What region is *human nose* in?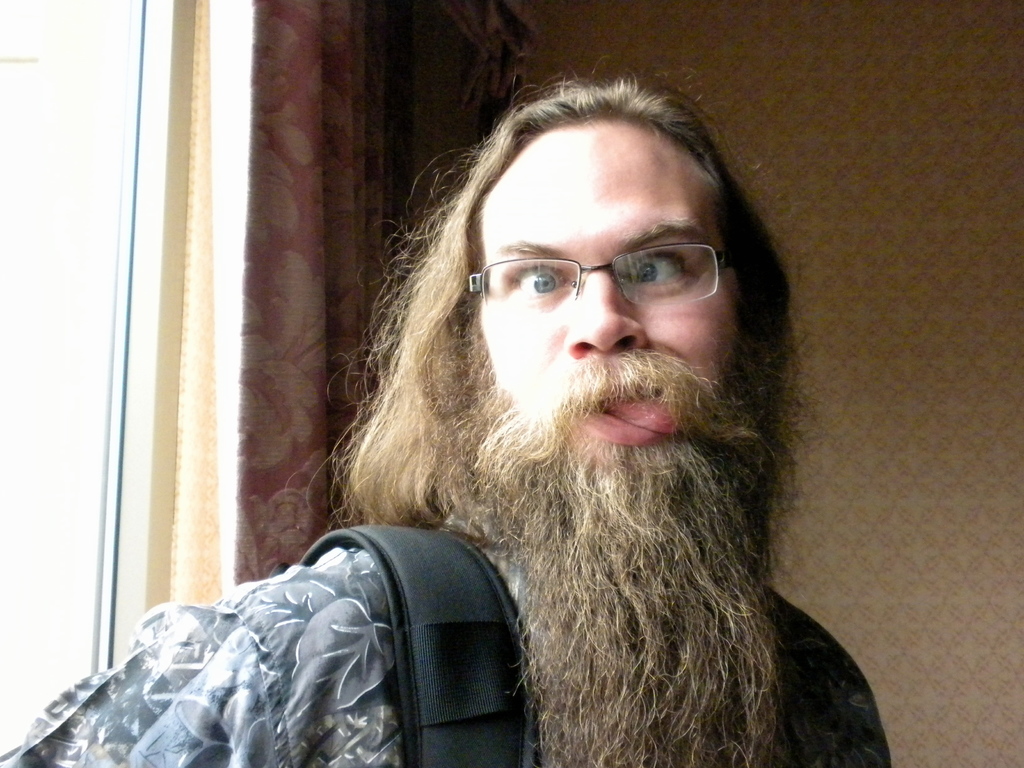
(left=567, top=278, right=645, bottom=362).
